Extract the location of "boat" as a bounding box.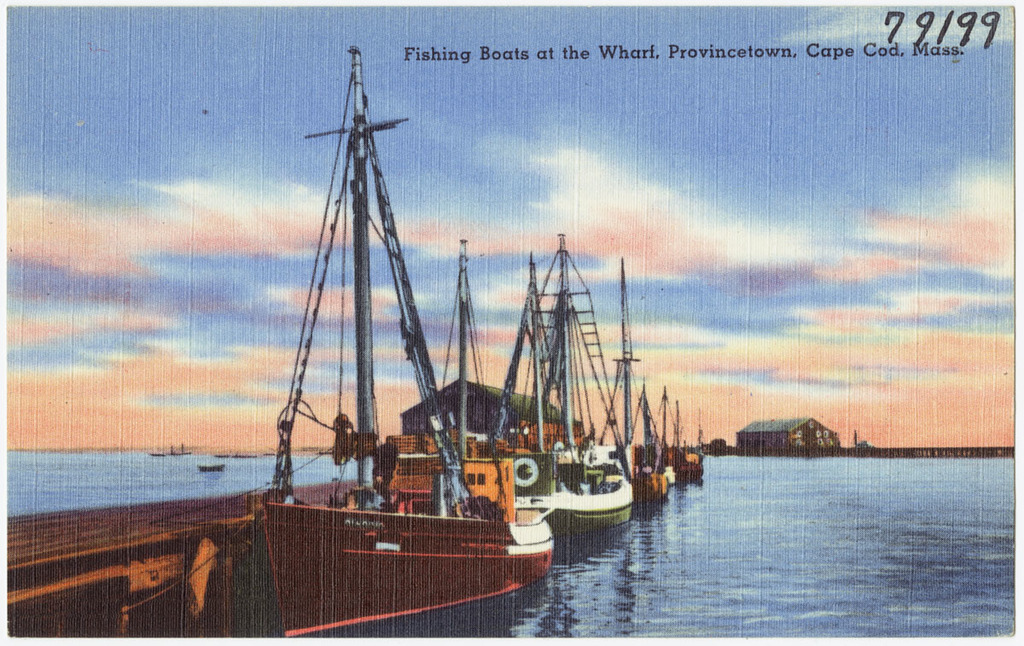
rect(196, 463, 224, 470).
